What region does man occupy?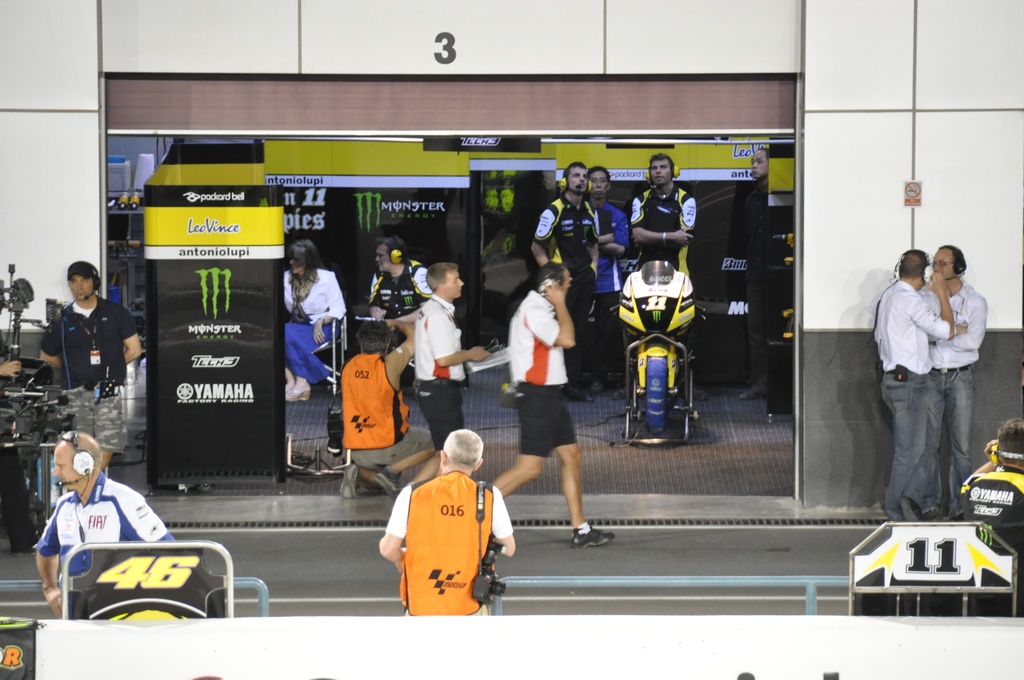
<region>922, 242, 990, 522</region>.
